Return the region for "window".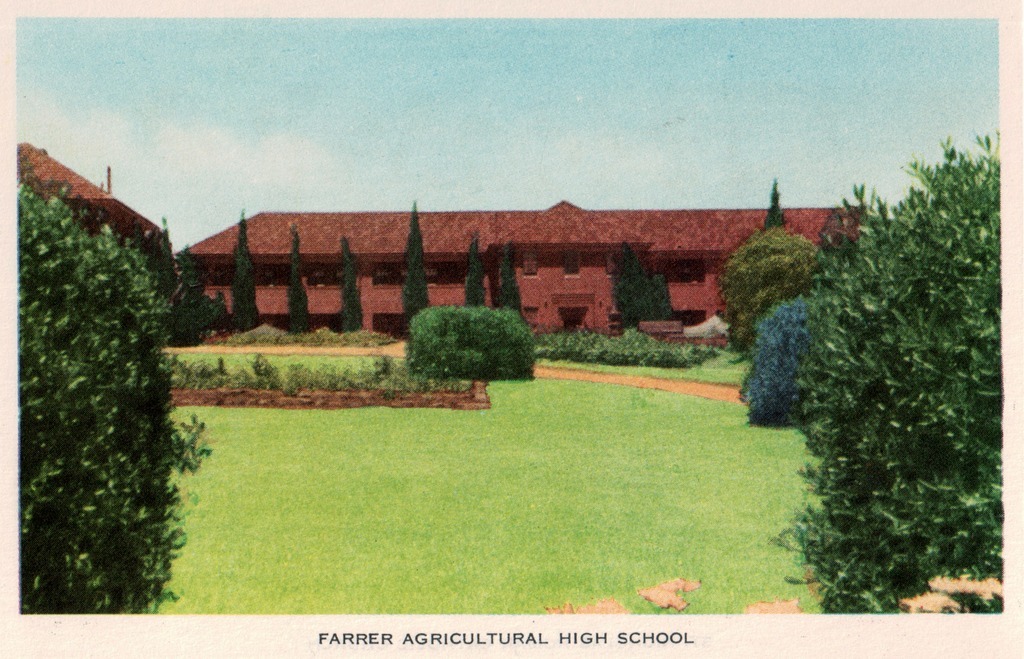
detection(374, 264, 406, 288).
